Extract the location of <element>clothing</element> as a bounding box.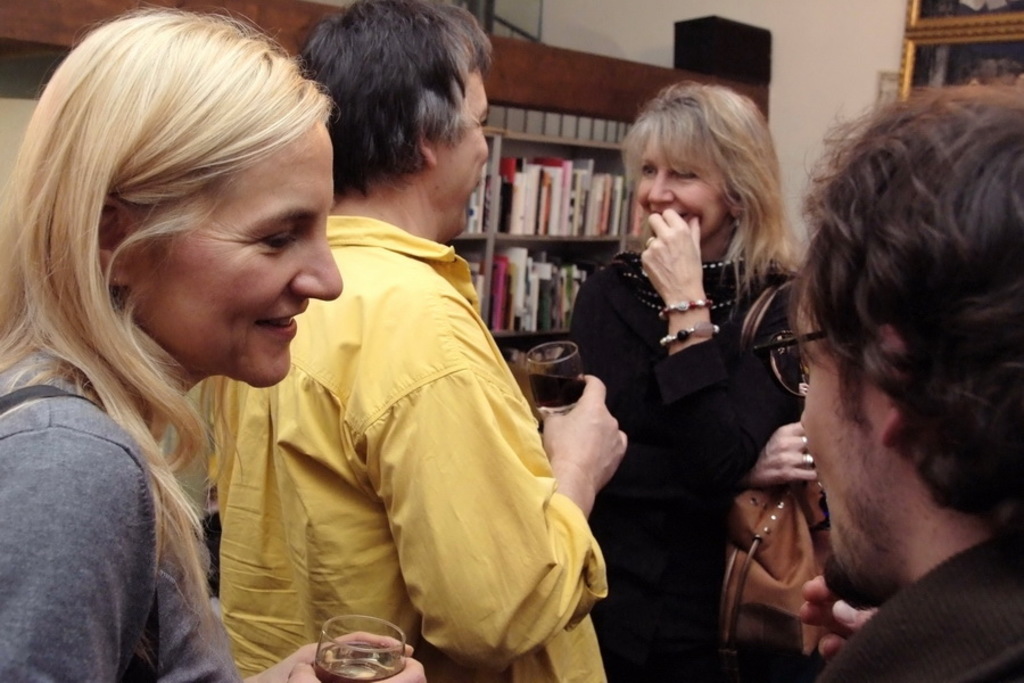
(0,297,261,682).
